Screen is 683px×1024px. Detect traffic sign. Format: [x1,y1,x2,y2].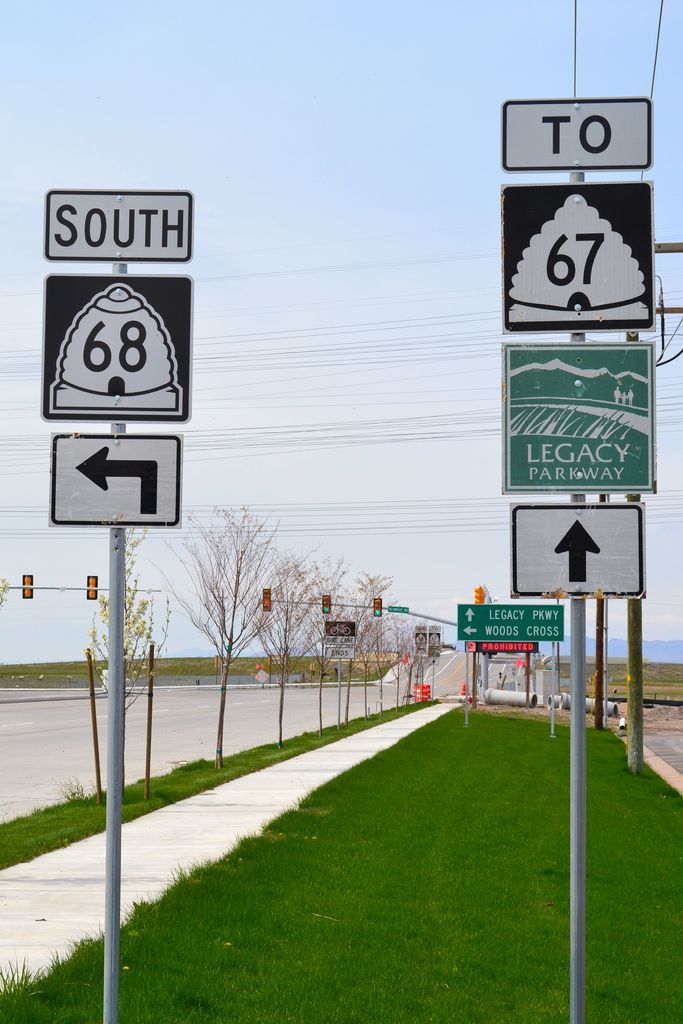
[40,273,200,426].
